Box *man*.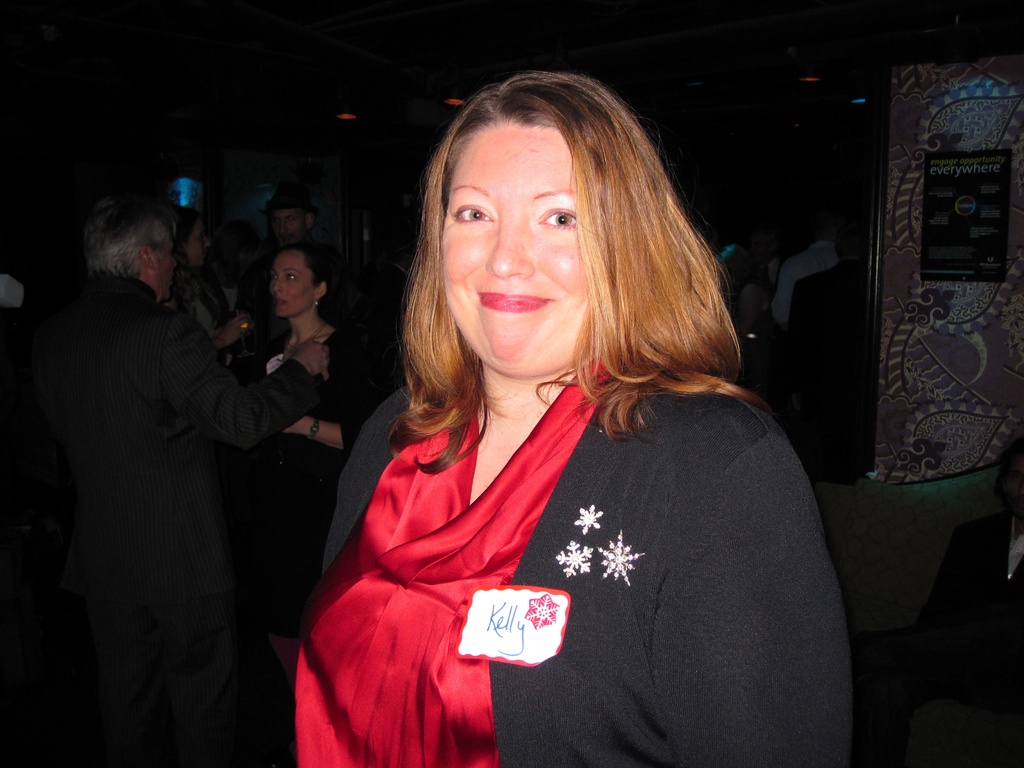
<bbox>83, 215, 335, 746</bbox>.
